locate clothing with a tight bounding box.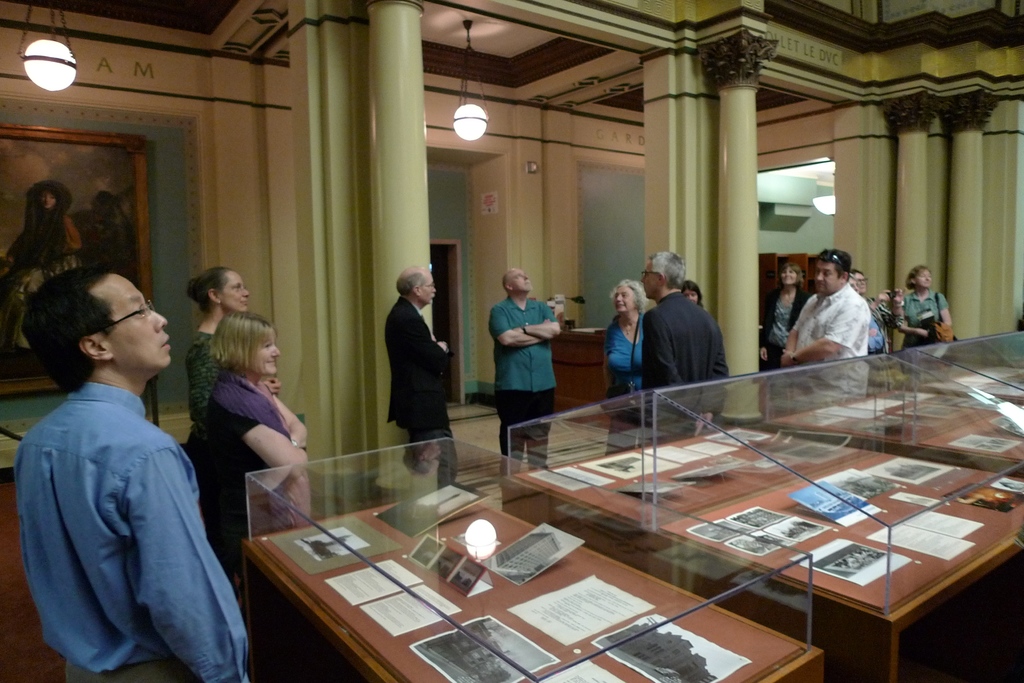
x1=184 y1=364 x2=289 y2=682.
